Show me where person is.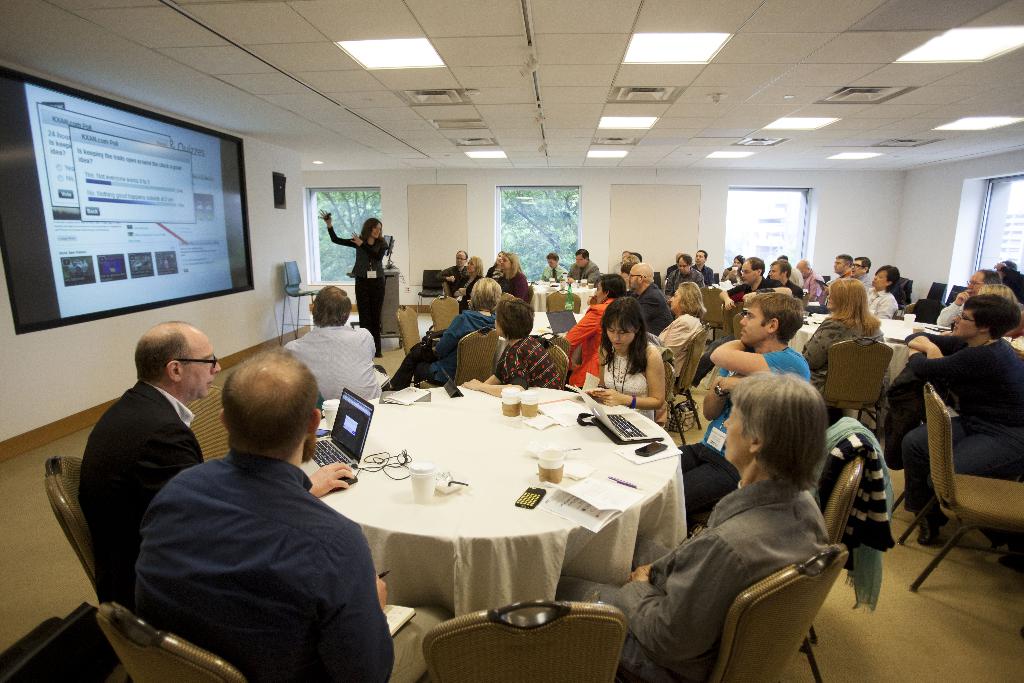
person is at locate(675, 288, 811, 518).
